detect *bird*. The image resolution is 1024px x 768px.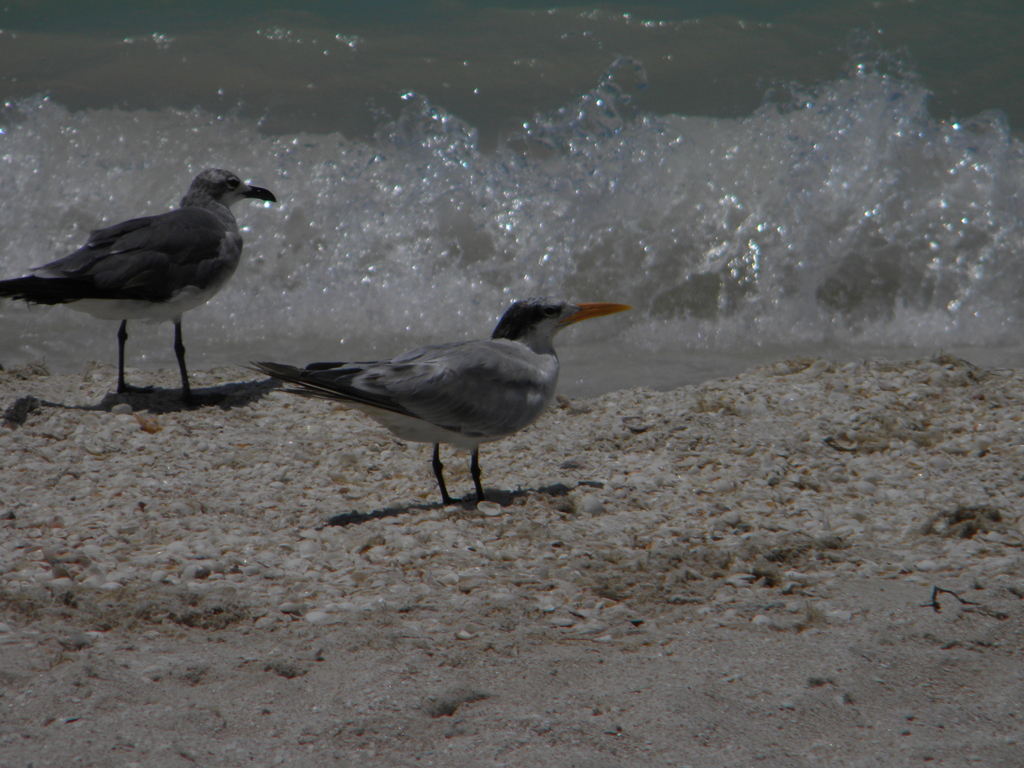
bbox(0, 166, 282, 407).
